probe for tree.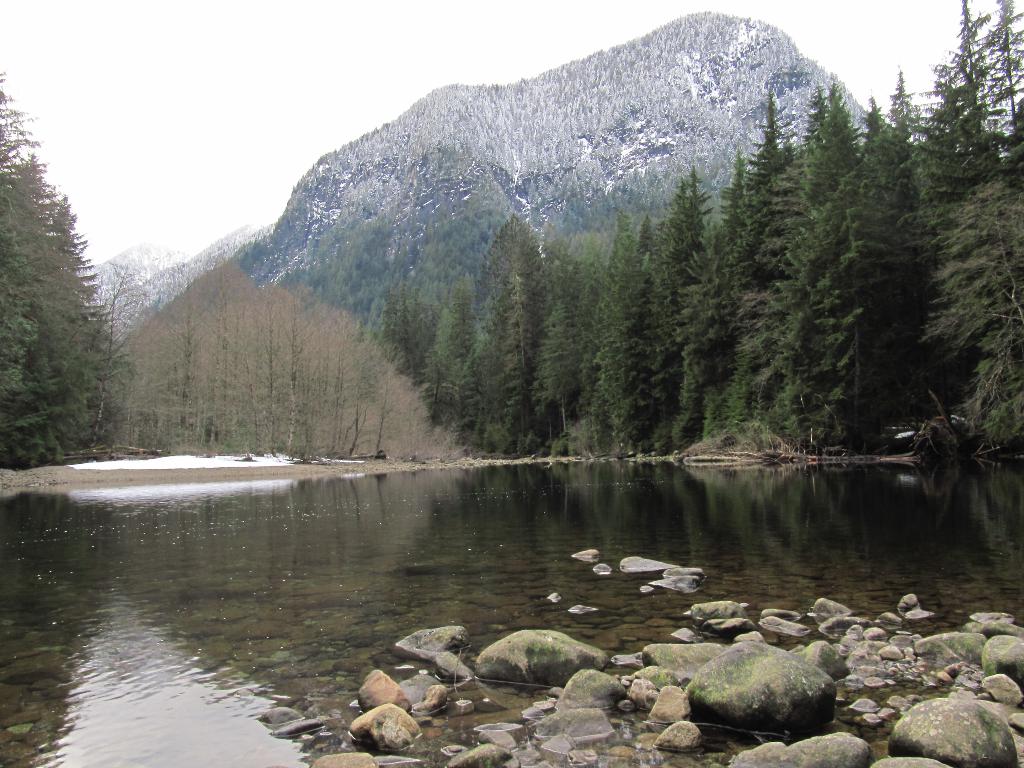
Probe result: bbox=[5, 88, 138, 504].
